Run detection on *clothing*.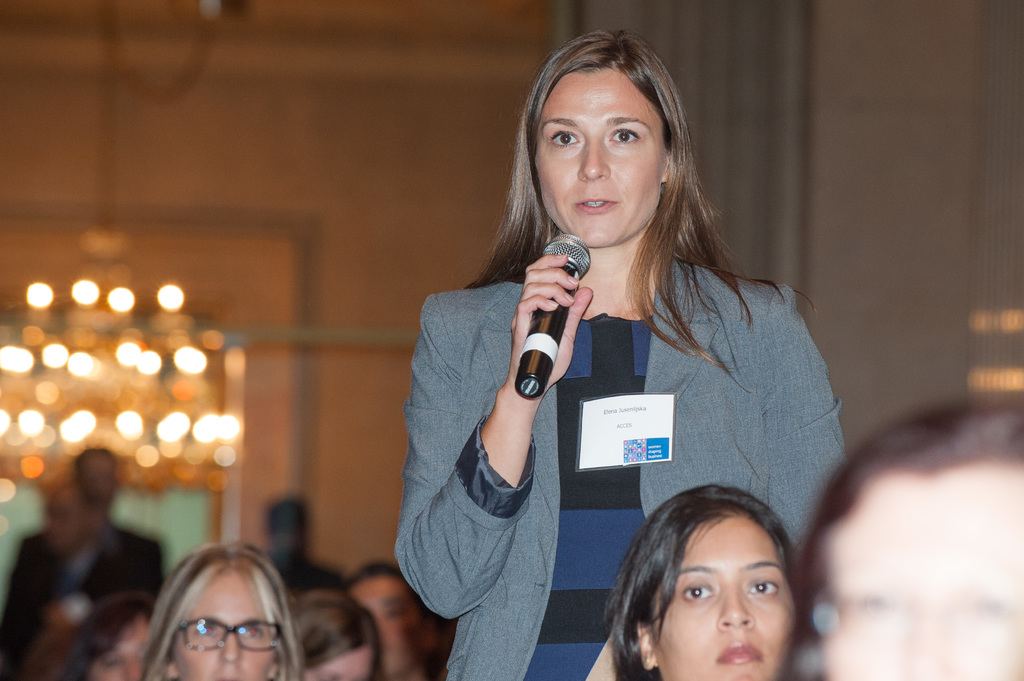
Result: (0,520,163,680).
